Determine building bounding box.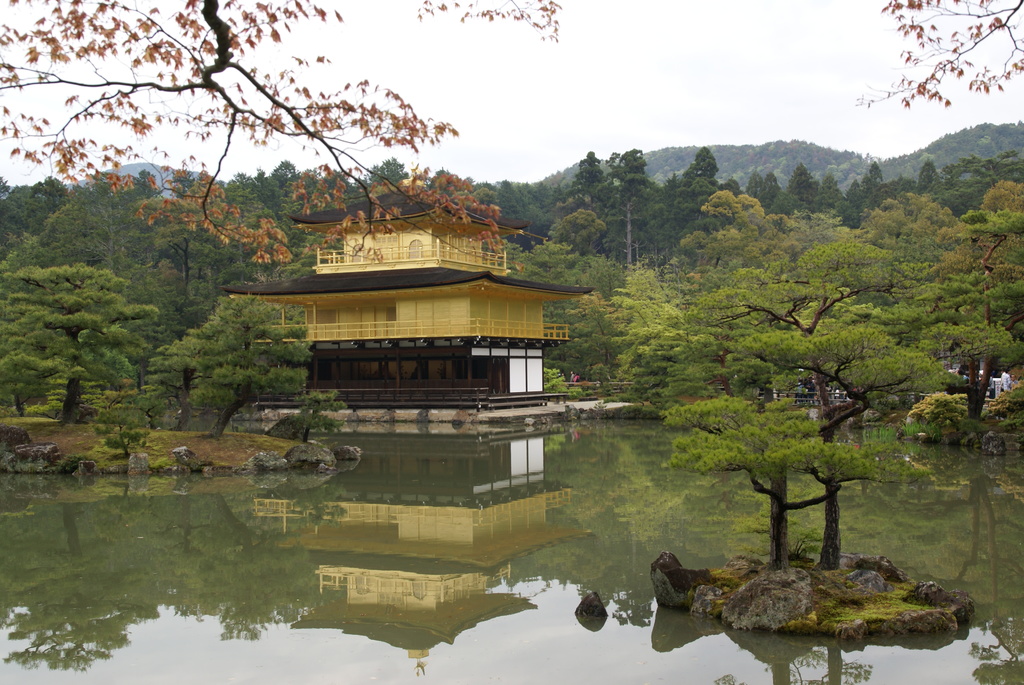
Determined: bbox(219, 176, 598, 432).
